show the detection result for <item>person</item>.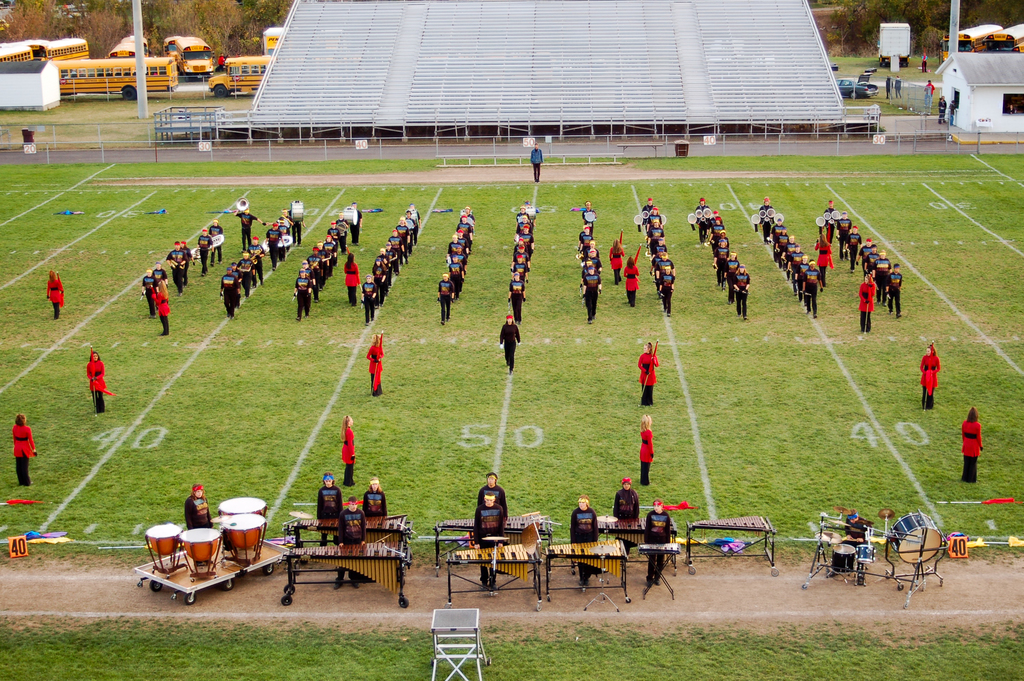
645:495:675:589.
